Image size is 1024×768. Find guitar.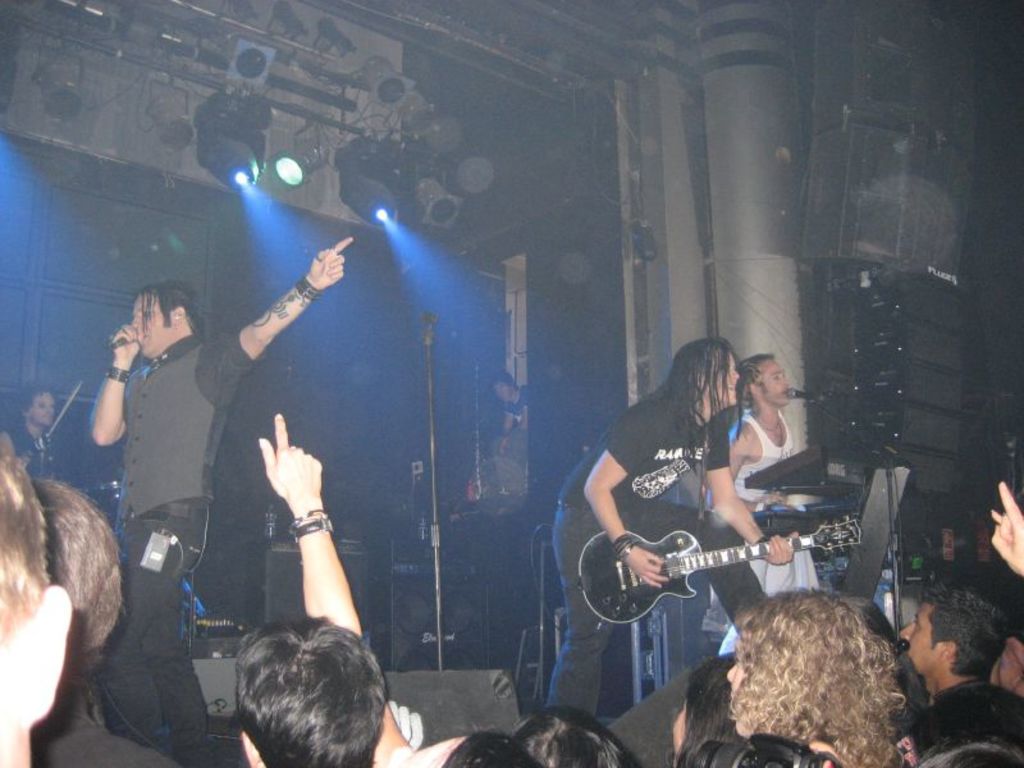
[x1=580, y1=526, x2=859, y2=627].
